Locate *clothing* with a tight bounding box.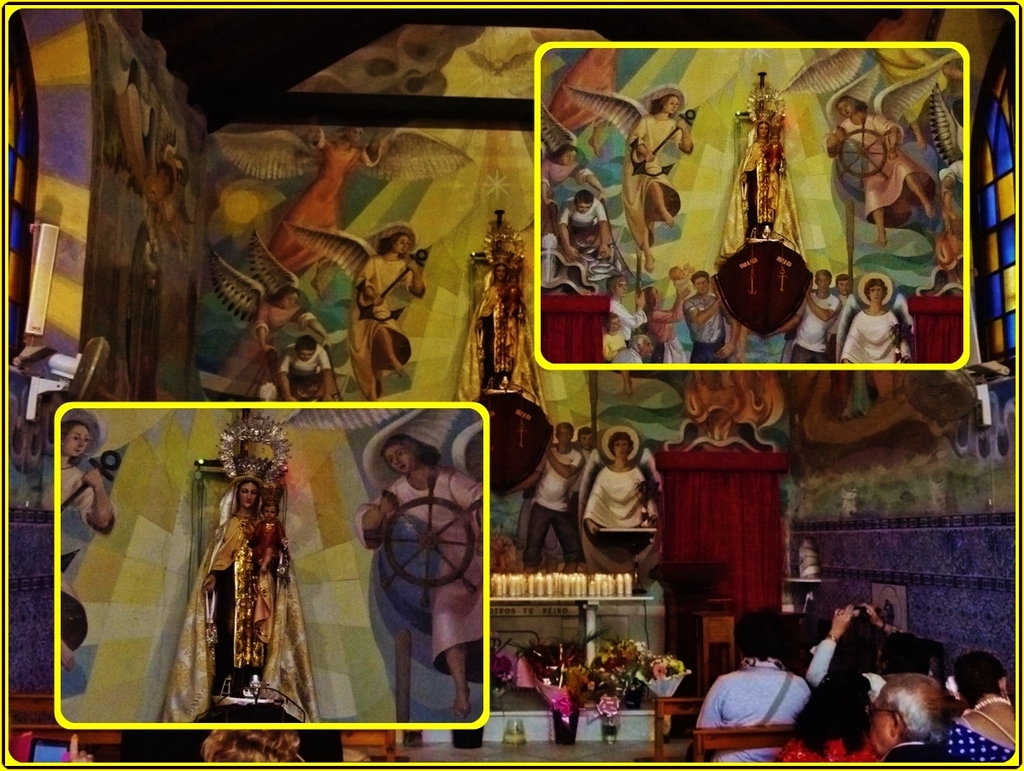
(883, 736, 955, 767).
